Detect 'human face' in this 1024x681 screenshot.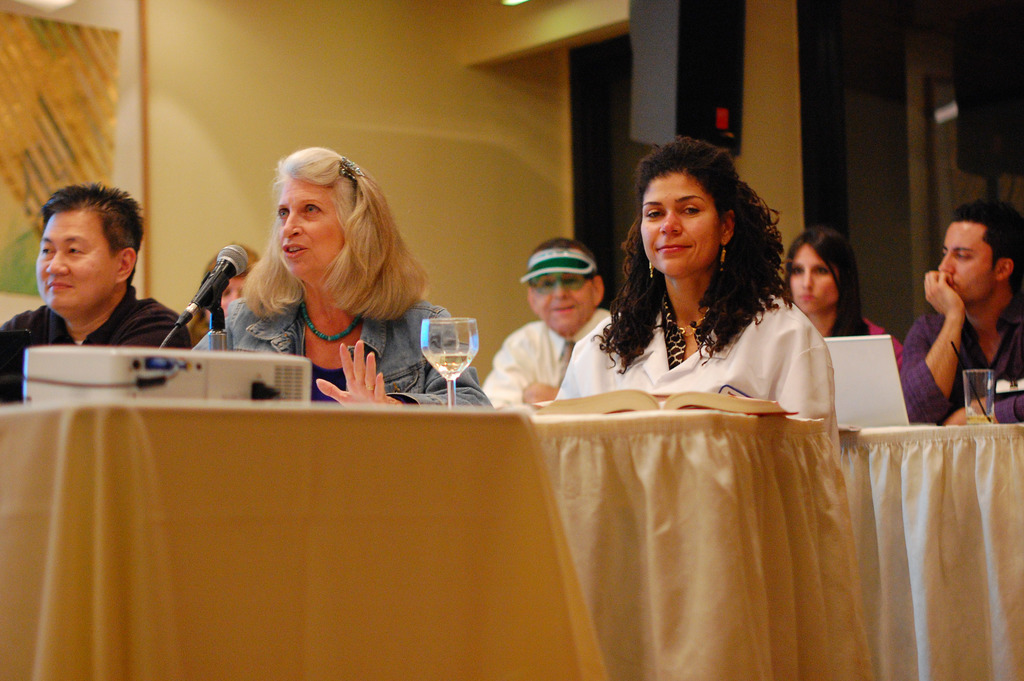
Detection: x1=794, y1=246, x2=835, y2=313.
